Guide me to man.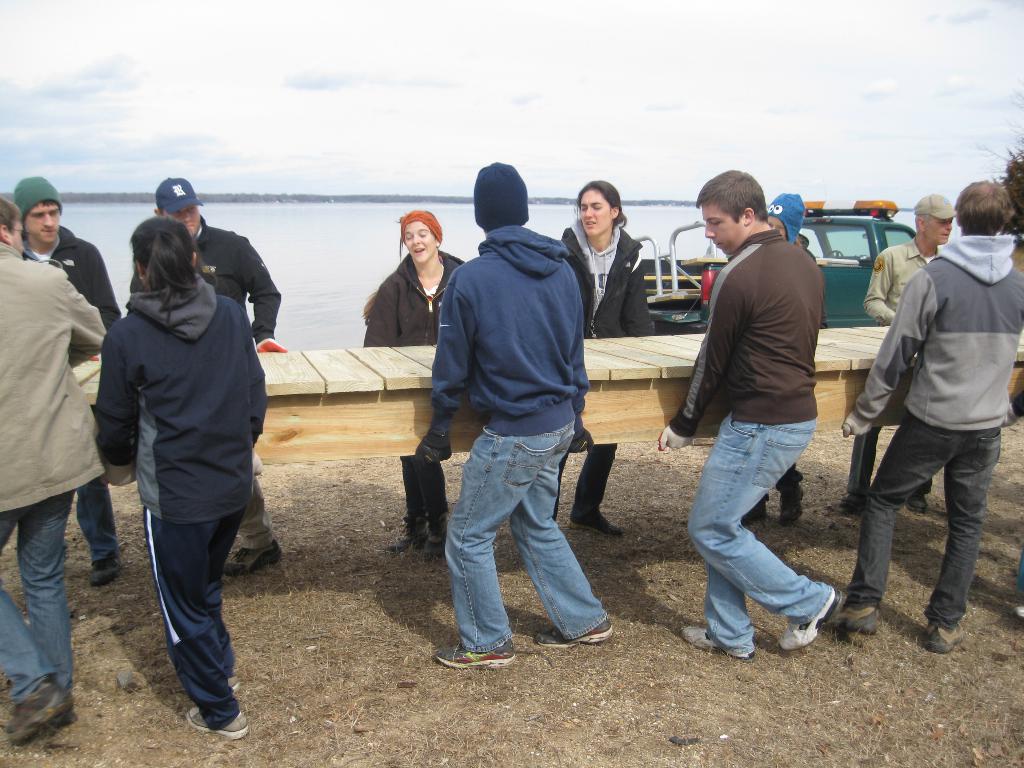
Guidance: left=650, top=163, right=845, bottom=666.
